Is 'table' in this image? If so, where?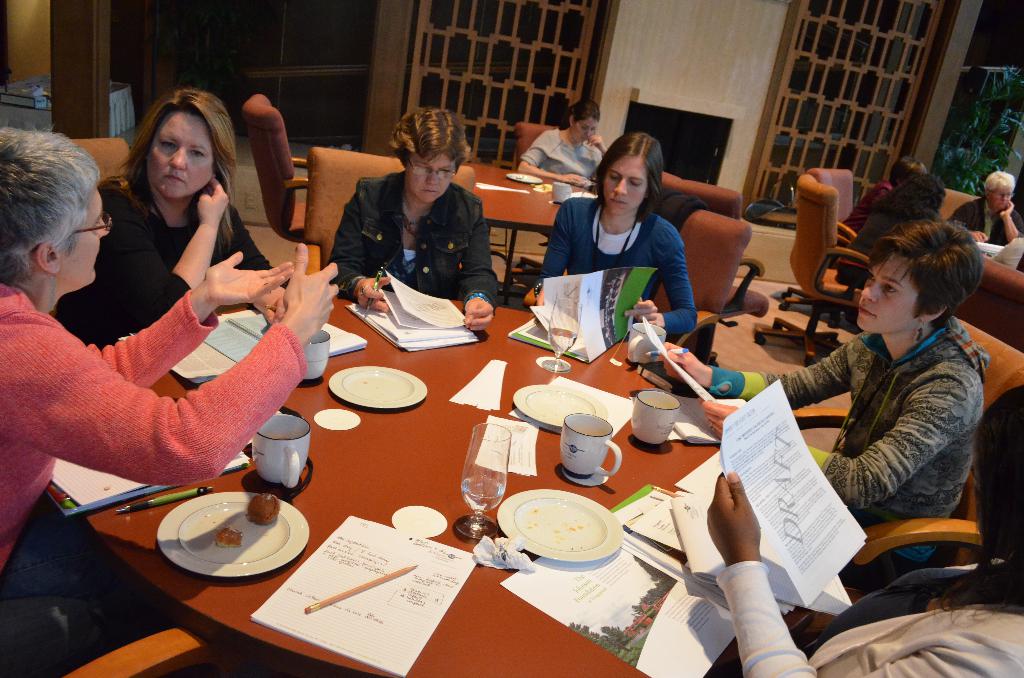
Yes, at 42 302 725 677.
